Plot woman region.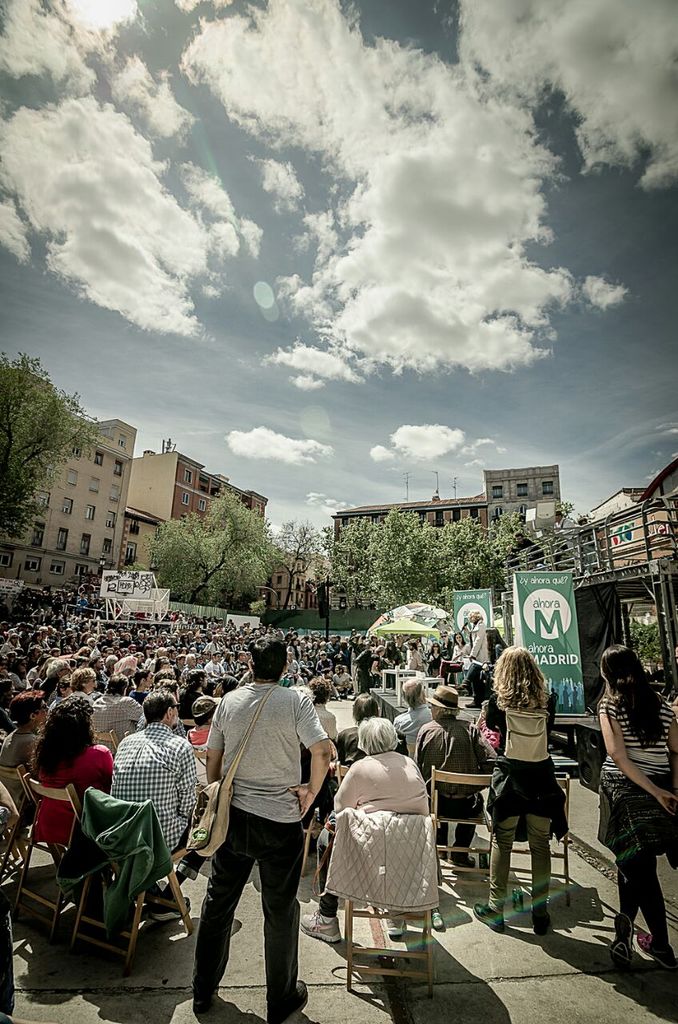
Plotted at box(196, 650, 210, 667).
